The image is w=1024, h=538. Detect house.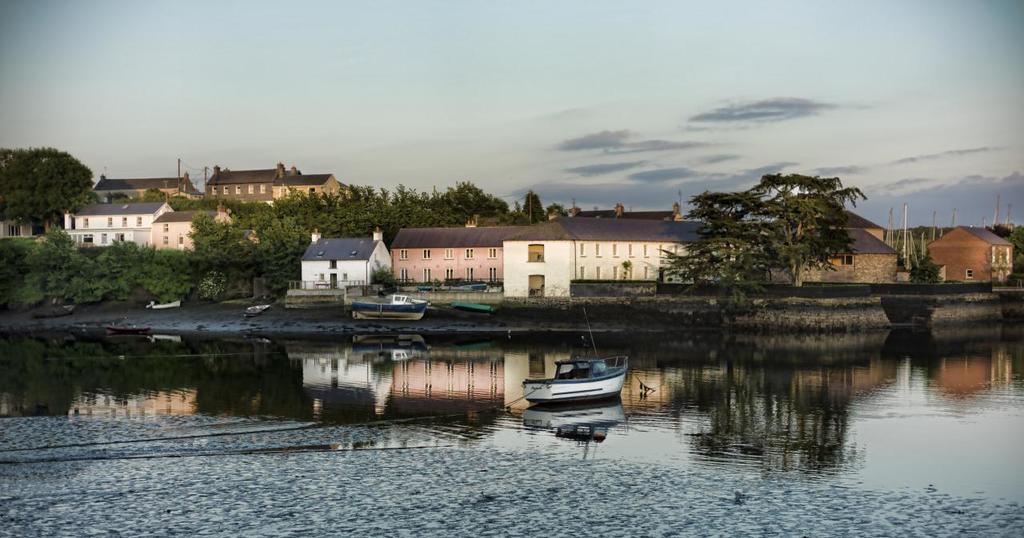
Detection: select_region(924, 225, 1013, 289).
